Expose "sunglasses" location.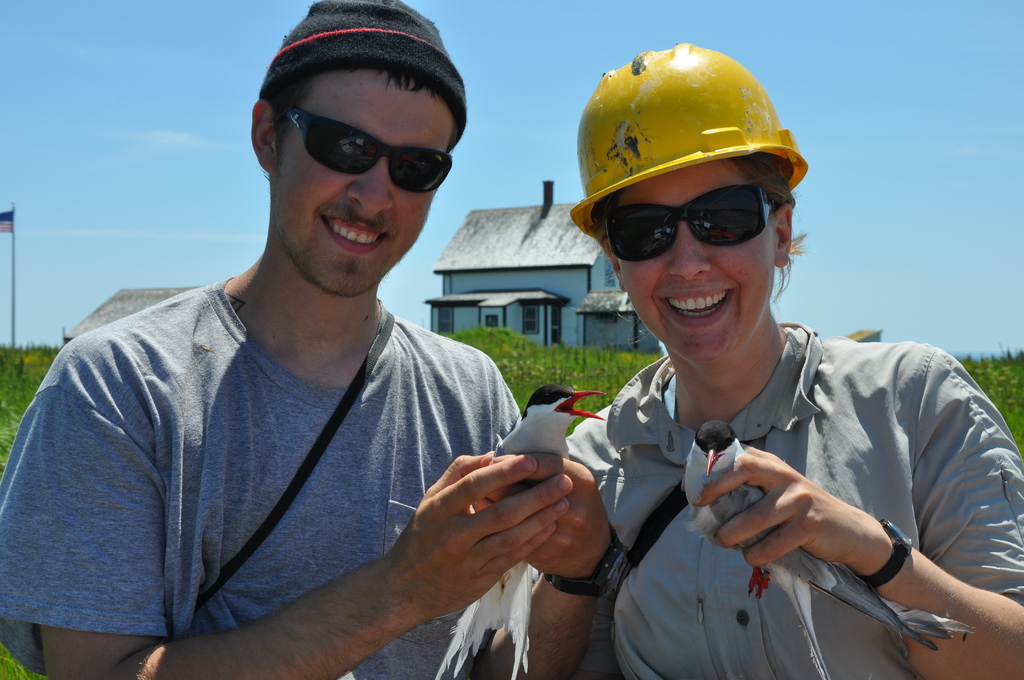
Exposed at bbox=(286, 106, 451, 193).
